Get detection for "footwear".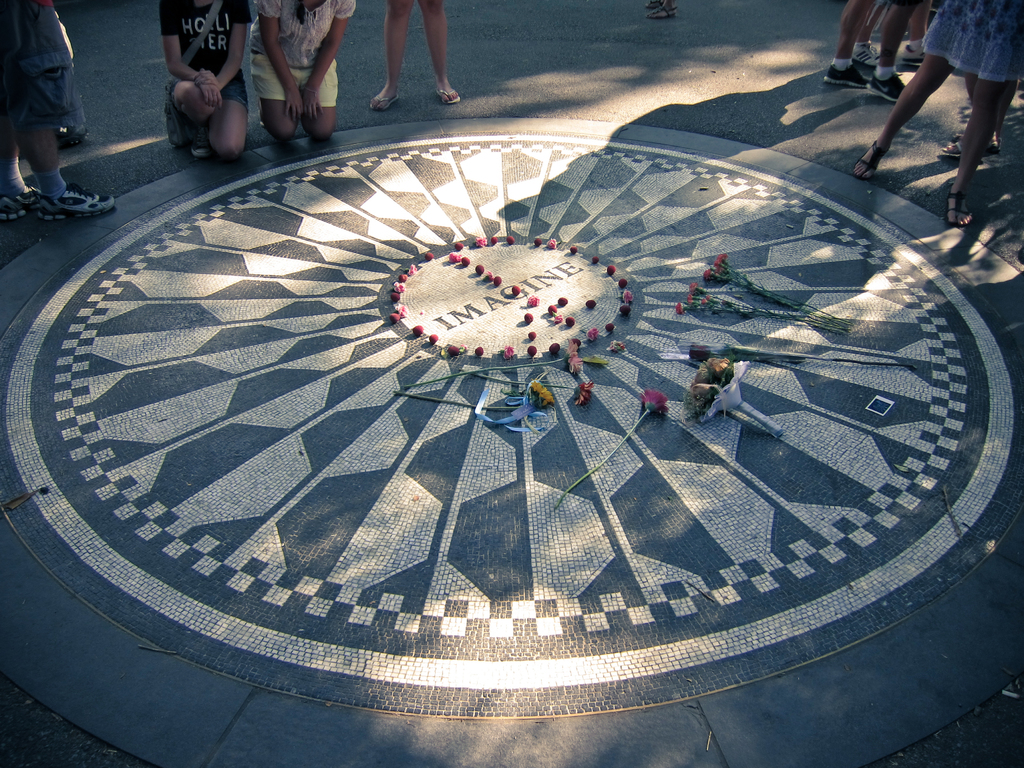
Detection: [952, 139, 1002, 156].
